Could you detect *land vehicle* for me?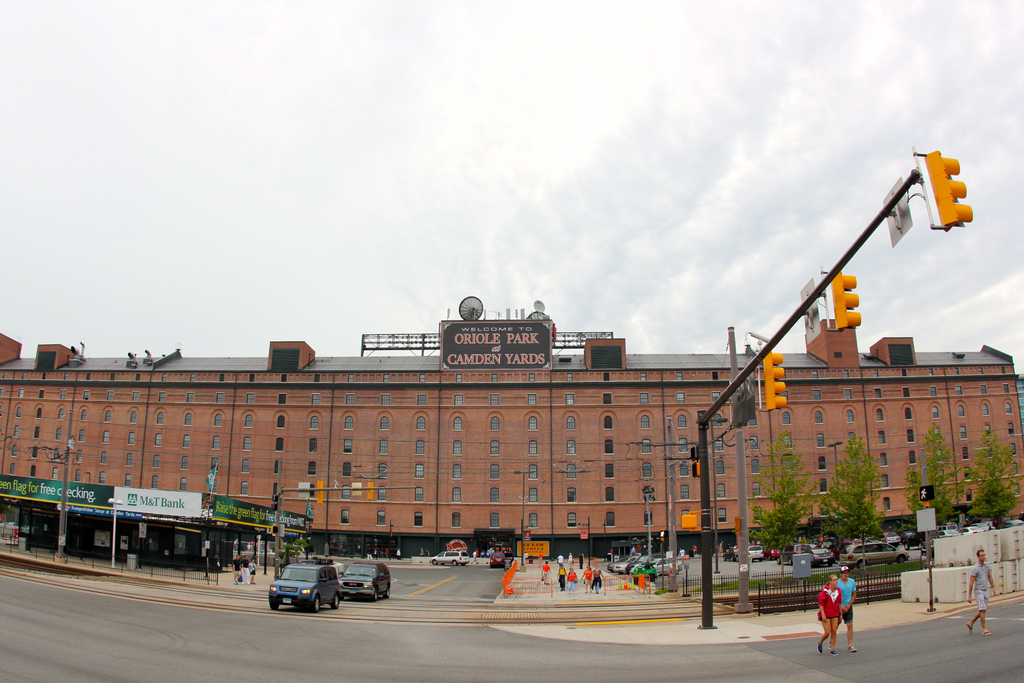
Detection result: Rect(257, 550, 275, 560).
